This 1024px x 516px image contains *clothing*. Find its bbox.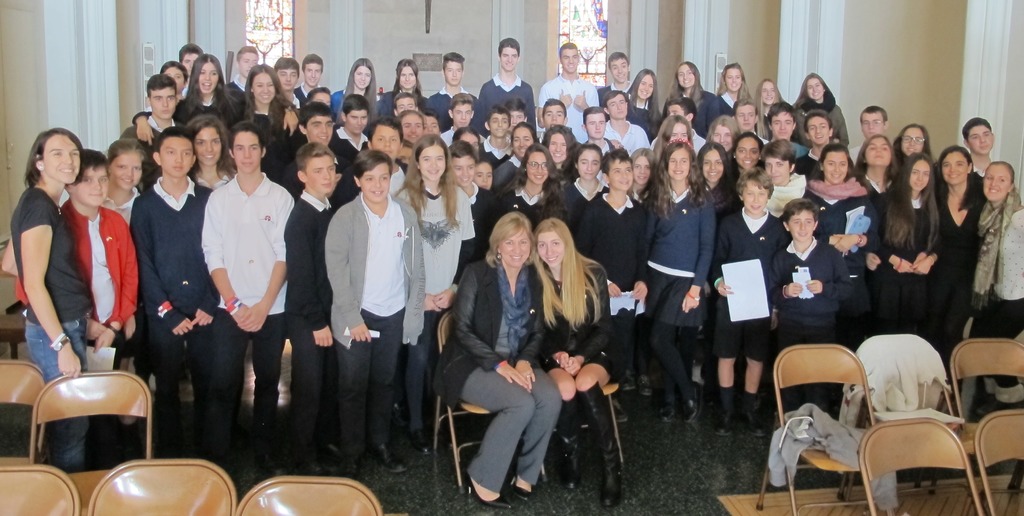
bbox(142, 317, 226, 452).
